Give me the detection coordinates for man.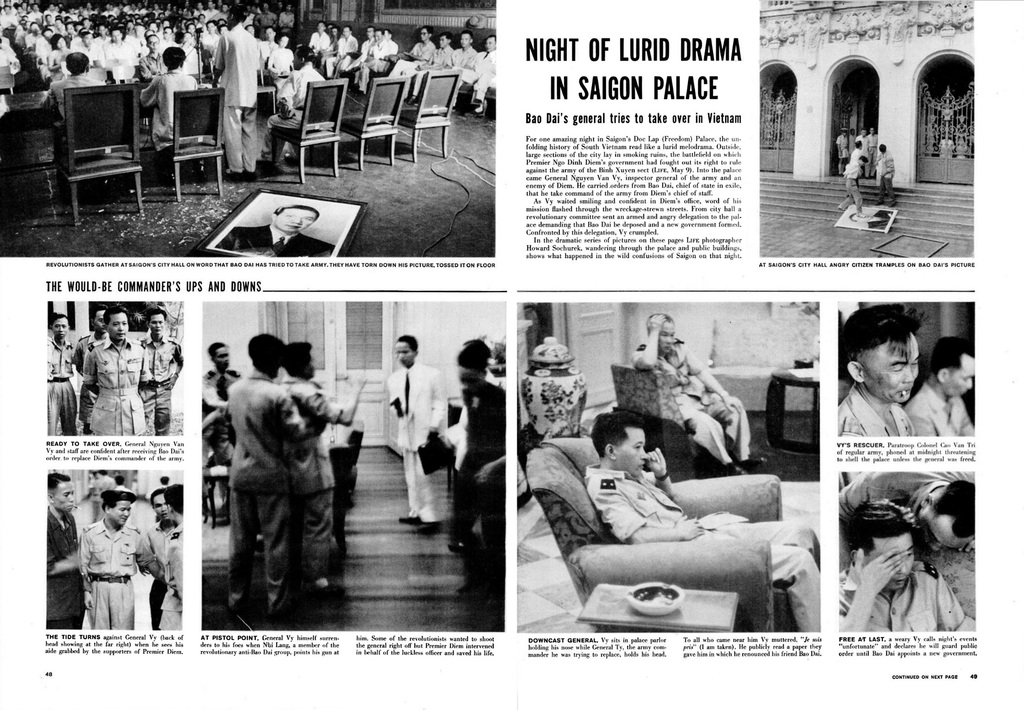
(x1=276, y1=331, x2=369, y2=599).
